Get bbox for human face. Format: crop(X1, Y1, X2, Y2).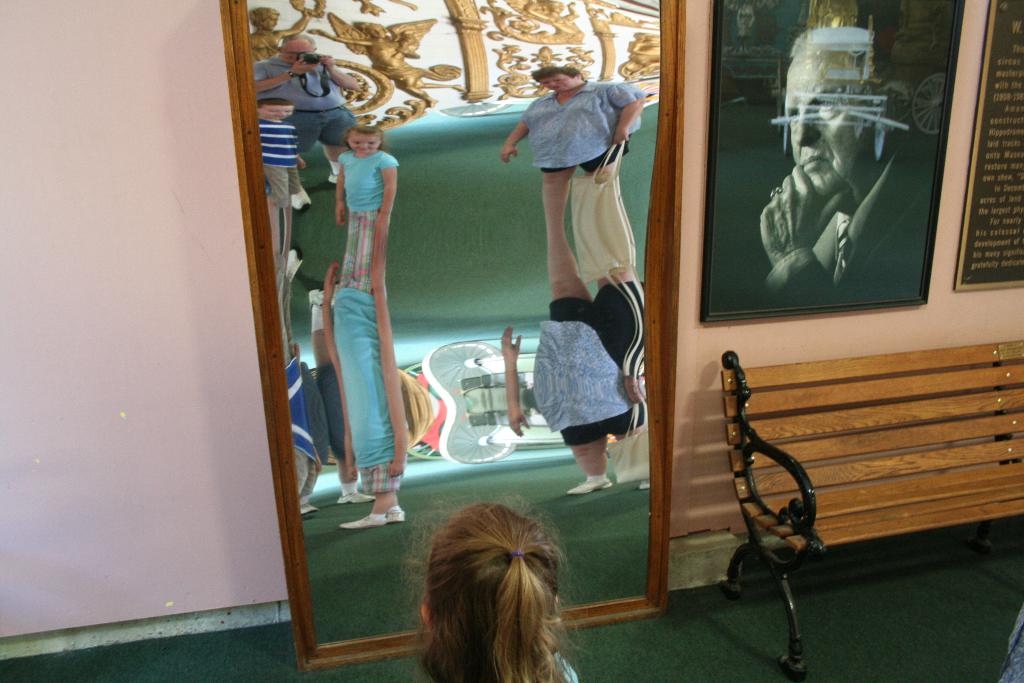
crop(540, 69, 580, 92).
